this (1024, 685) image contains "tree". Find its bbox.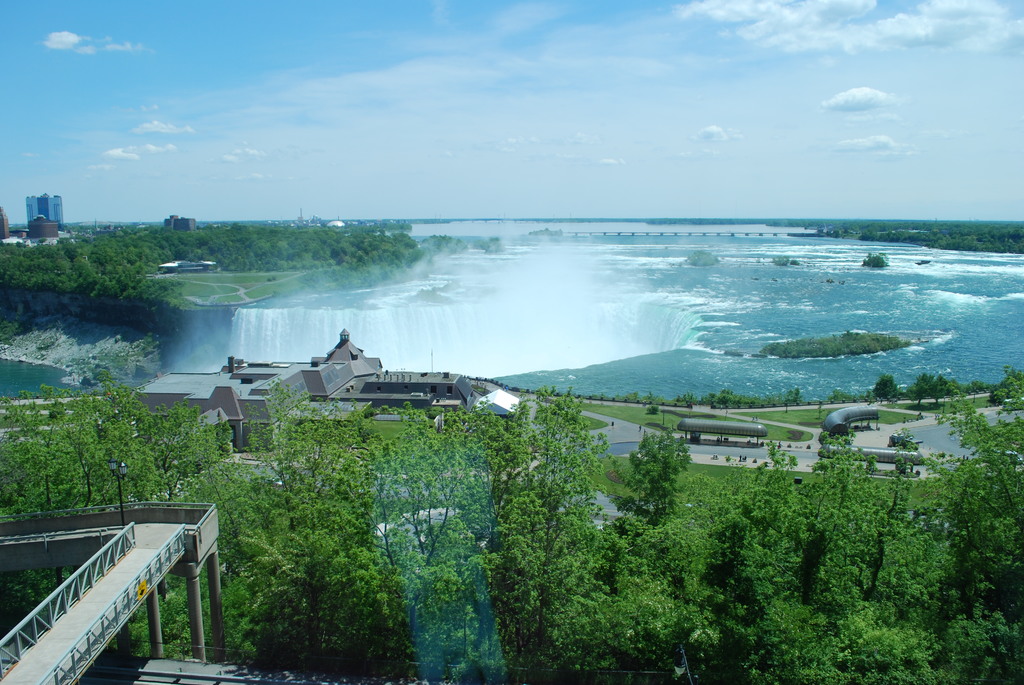
rect(858, 252, 885, 269).
